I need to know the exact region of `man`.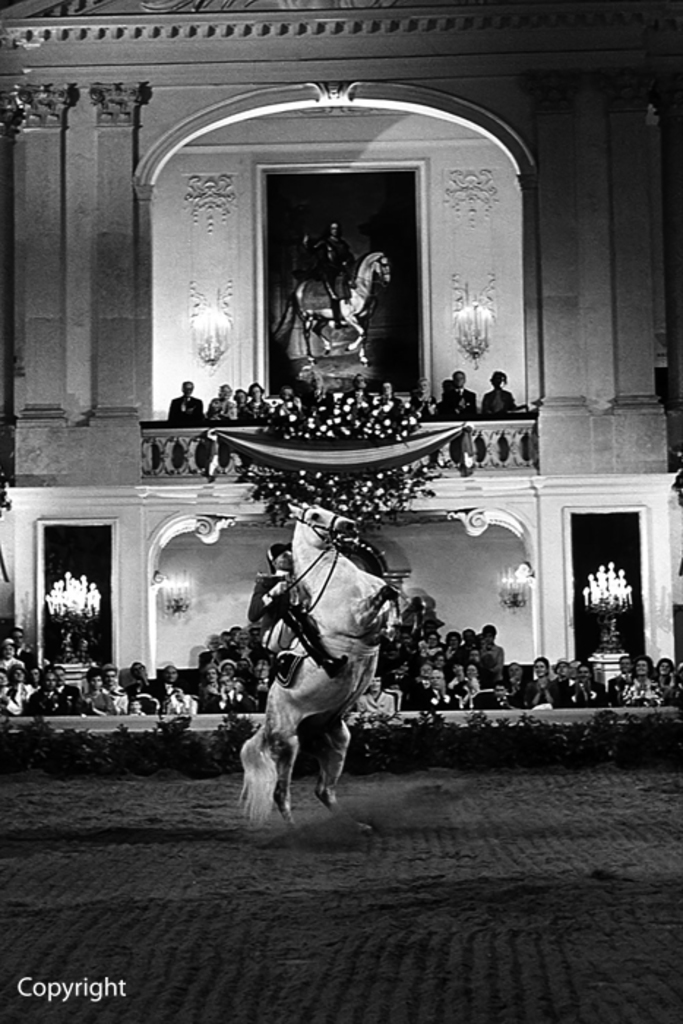
Region: [x1=335, y1=372, x2=377, y2=413].
